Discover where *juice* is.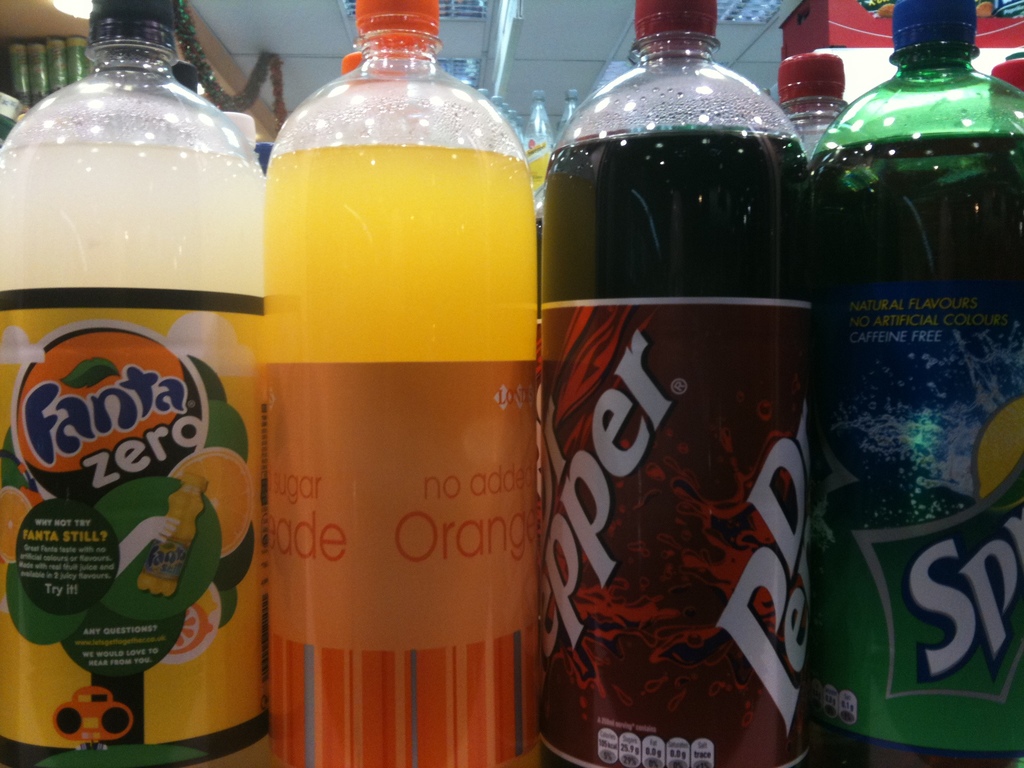
Discovered at box(244, 85, 548, 758).
